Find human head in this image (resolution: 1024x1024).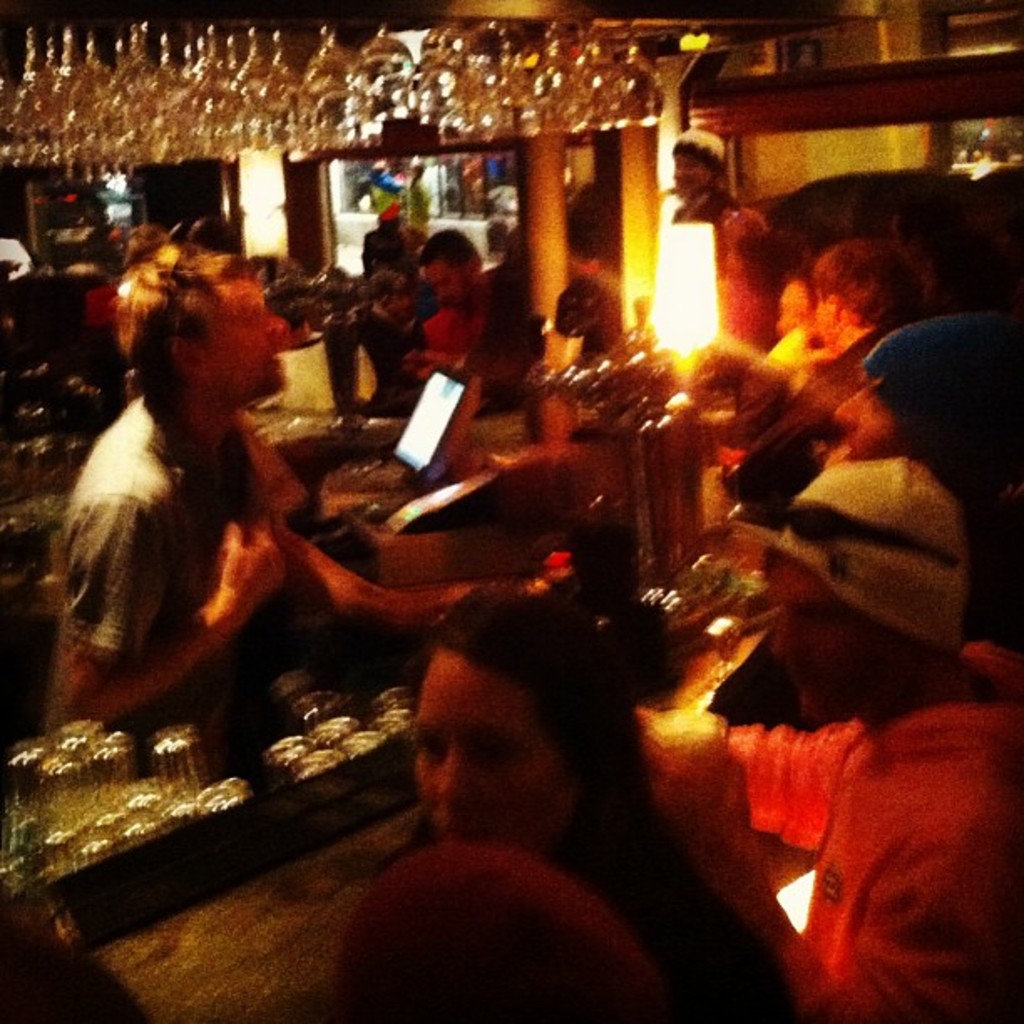
(376,631,663,855).
